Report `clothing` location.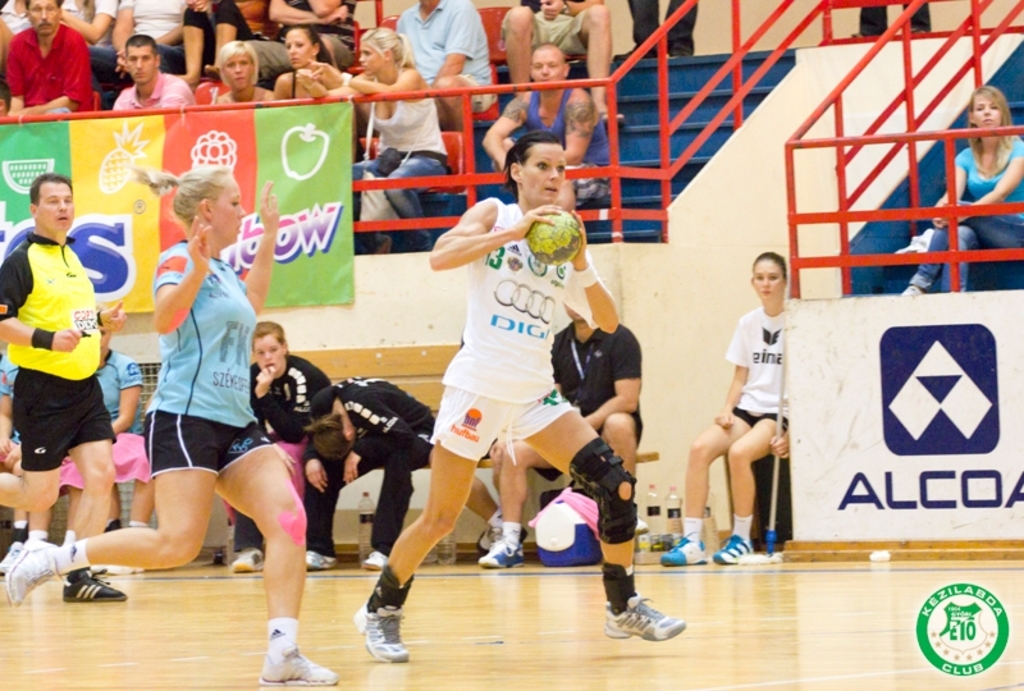
Report: pyautogui.locateOnScreen(494, 0, 604, 54).
